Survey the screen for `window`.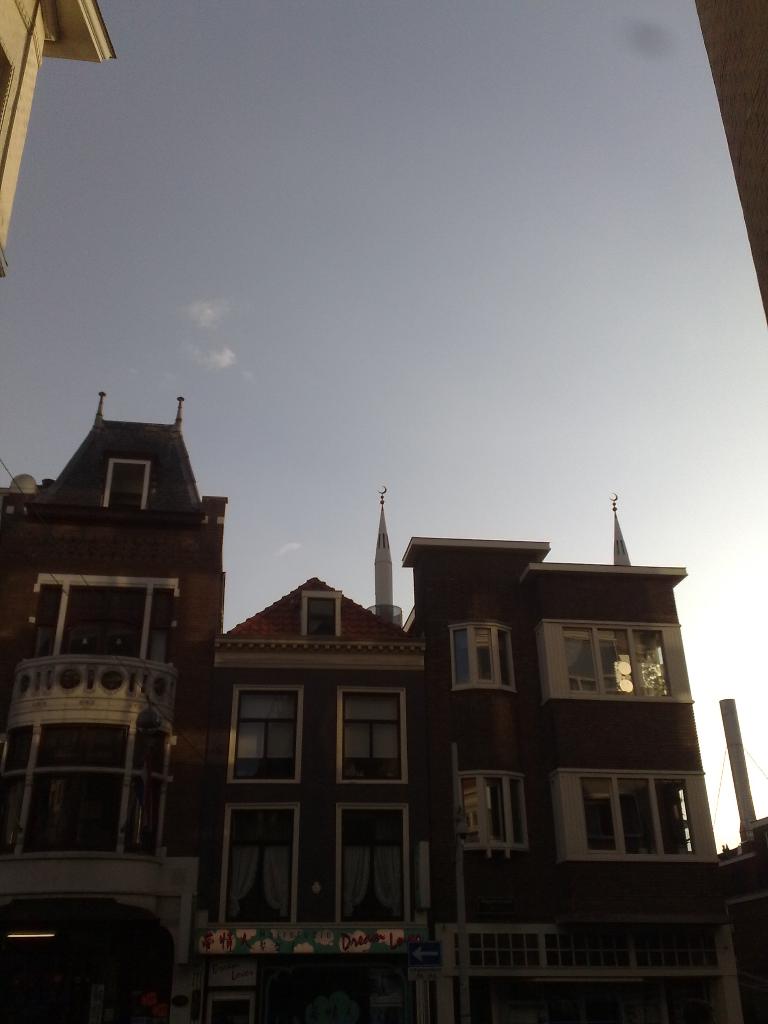
Survey found: l=303, t=590, r=343, b=644.
